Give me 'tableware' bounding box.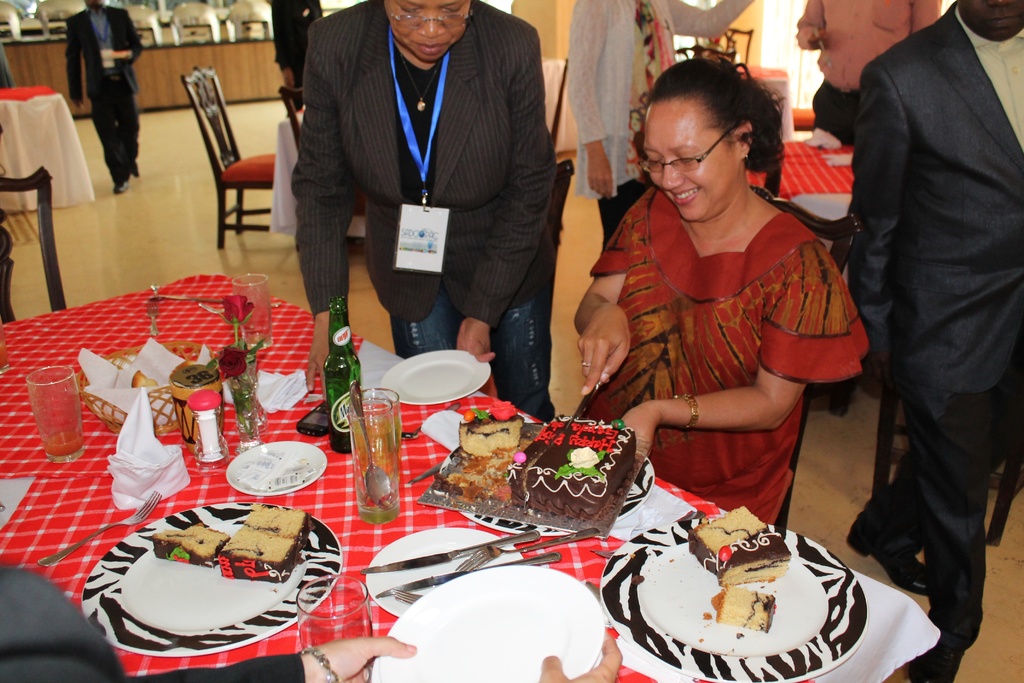
locate(369, 570, 467, 598).
